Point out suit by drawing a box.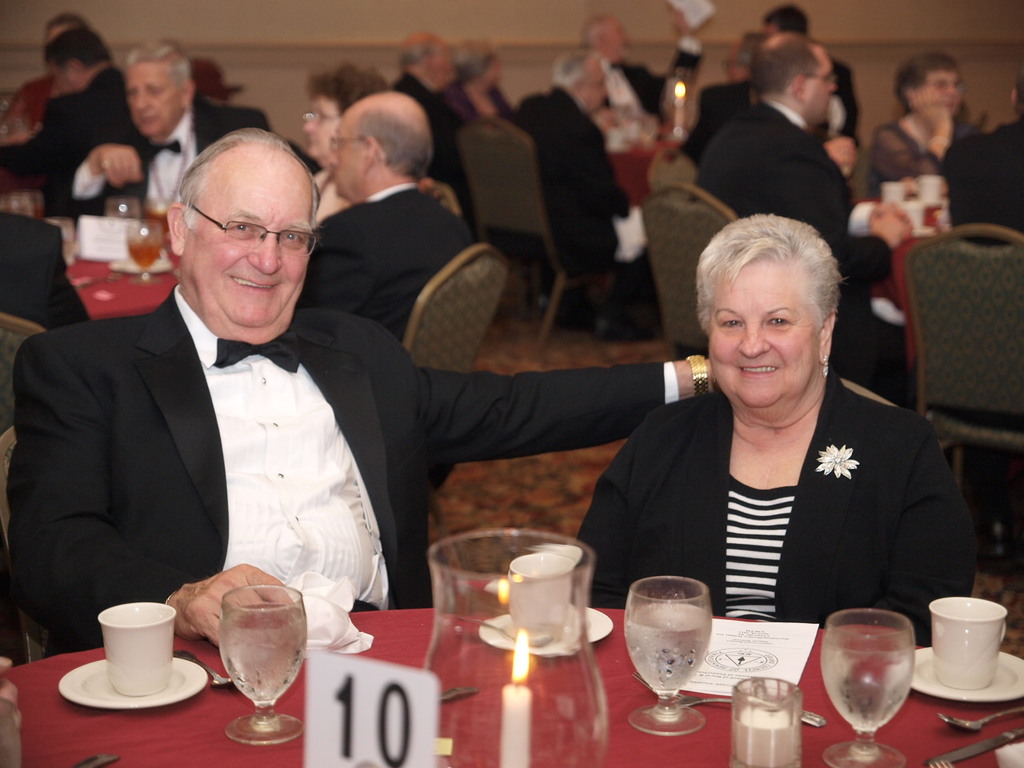
x1=45, y1=89, x2=322, y2=218.
